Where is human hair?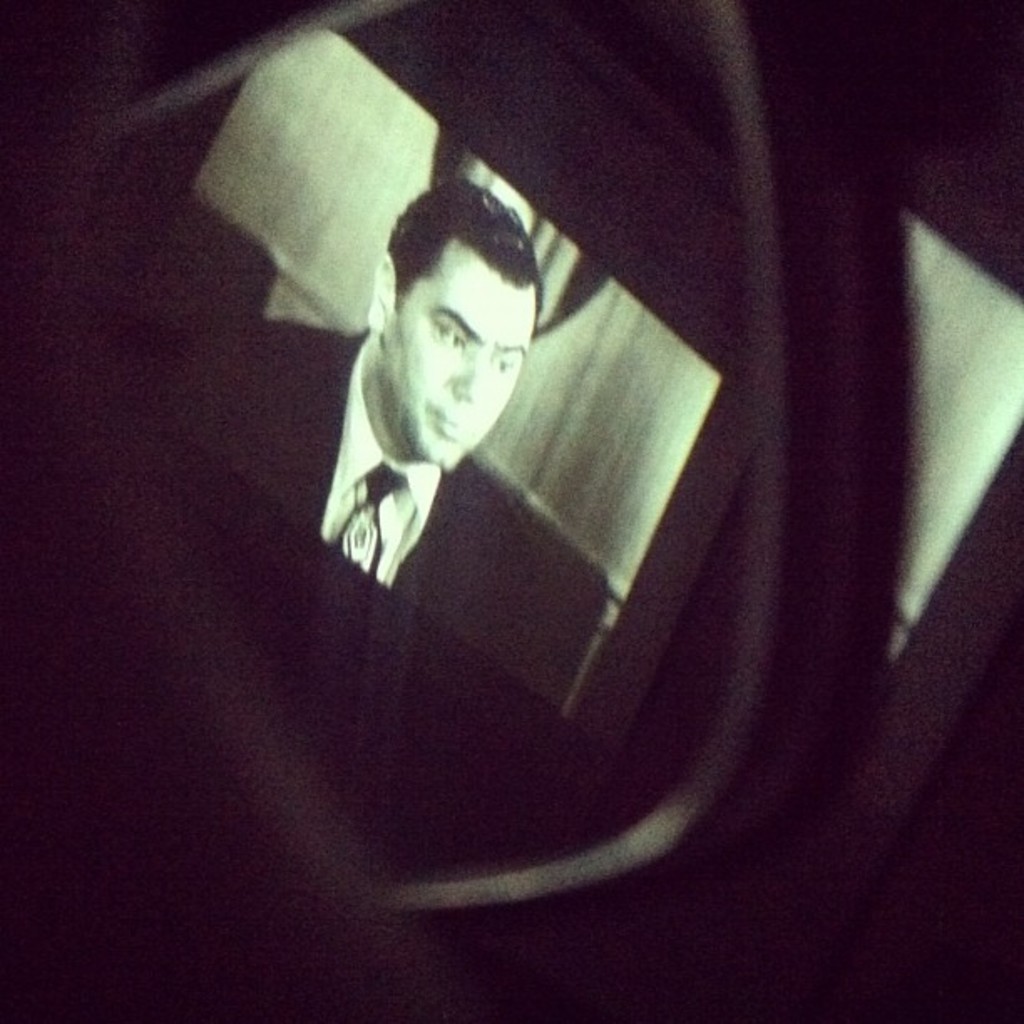
bbox=[385, 176, 545, 308].
